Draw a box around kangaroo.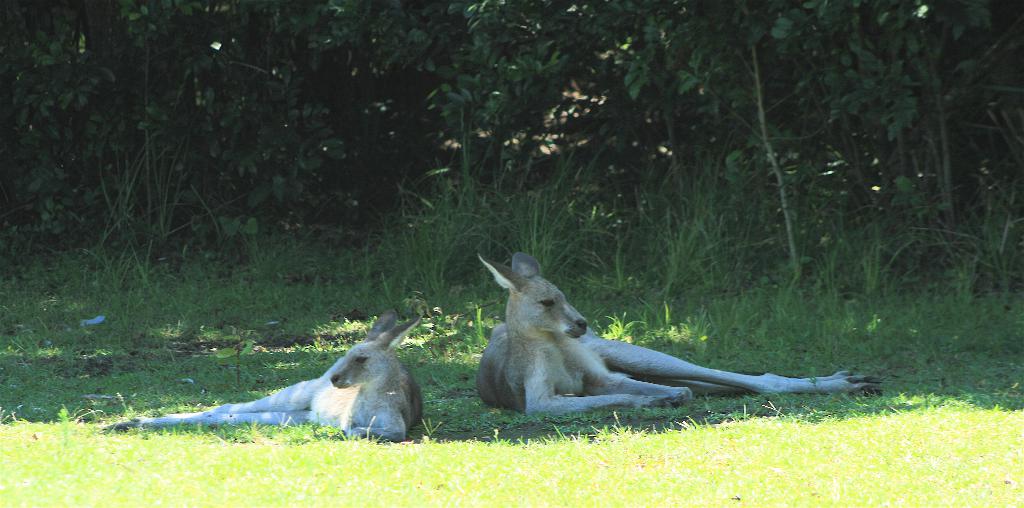
{"x1": 101, "y1": 311, "x2": 420, "y2": 448}.
